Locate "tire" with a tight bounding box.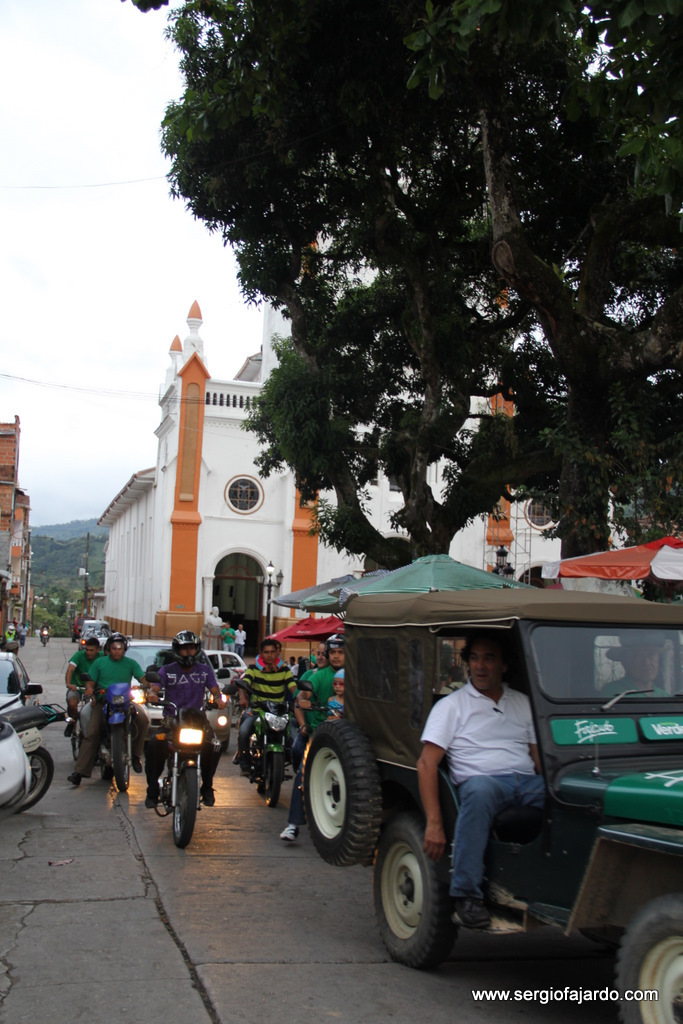
(303,721,385,865).
